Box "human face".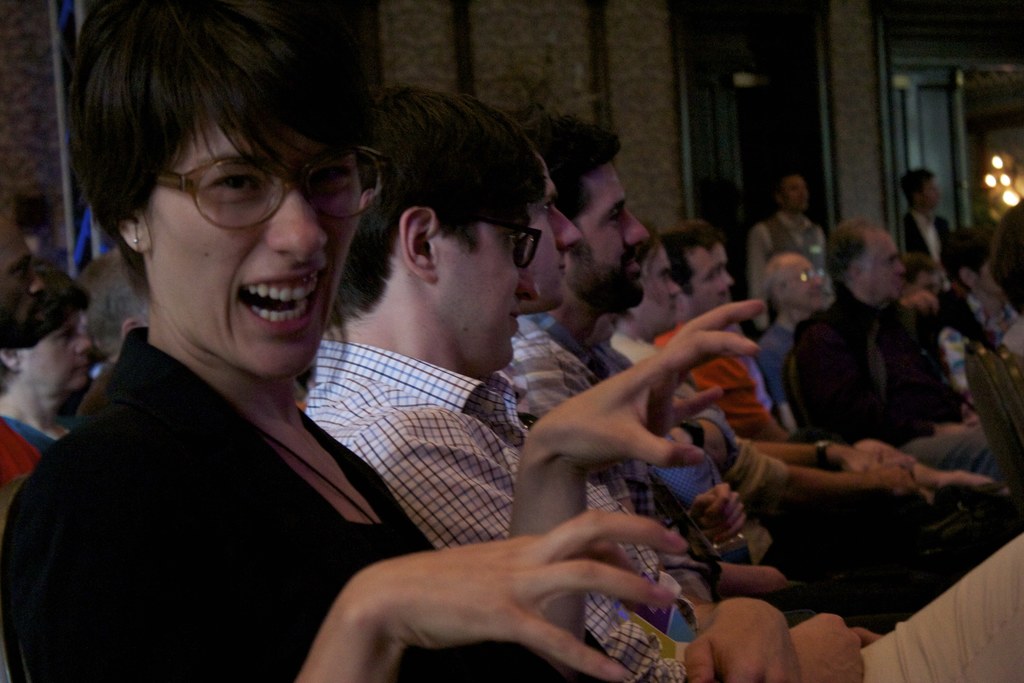
780, 258, 821, 310.
